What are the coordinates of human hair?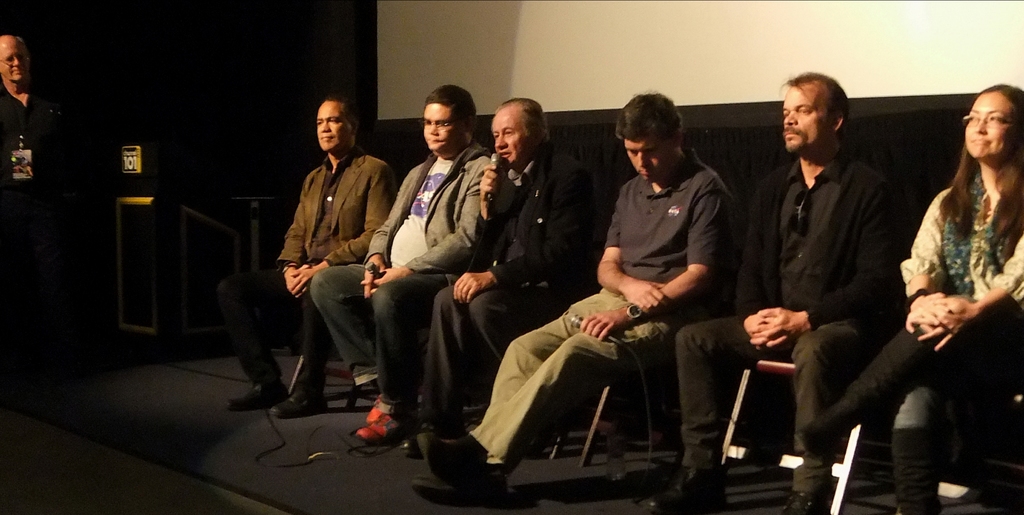
detection(780, 69, 850, 160).
